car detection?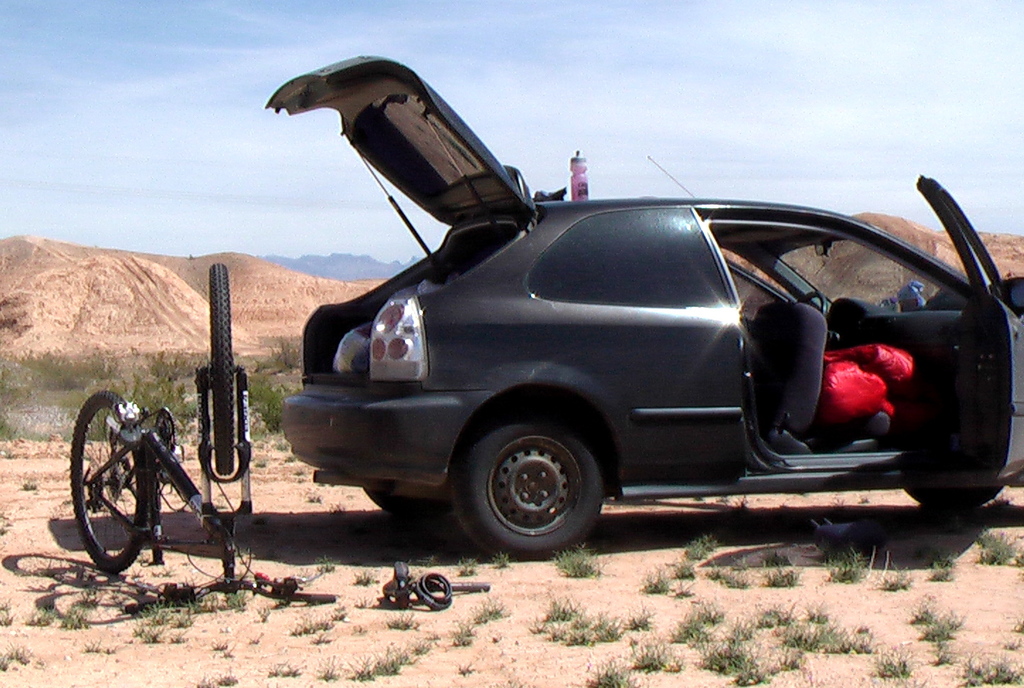
229, 108, 994, 571
